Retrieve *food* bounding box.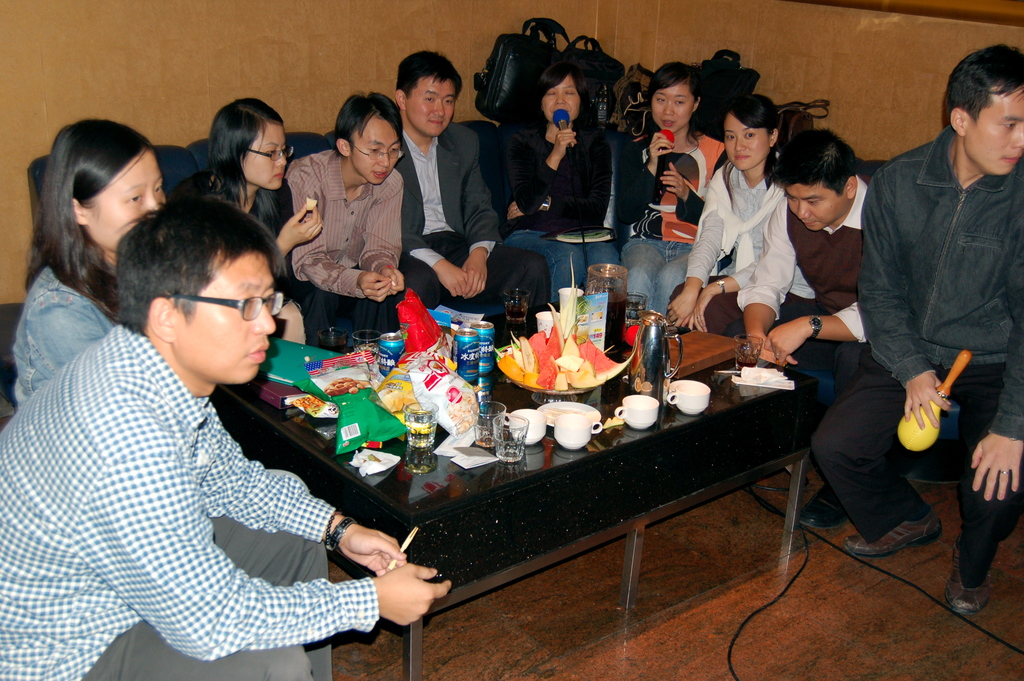
Bounding box: [x1=300, y1=196, x2=319, y2=213].
